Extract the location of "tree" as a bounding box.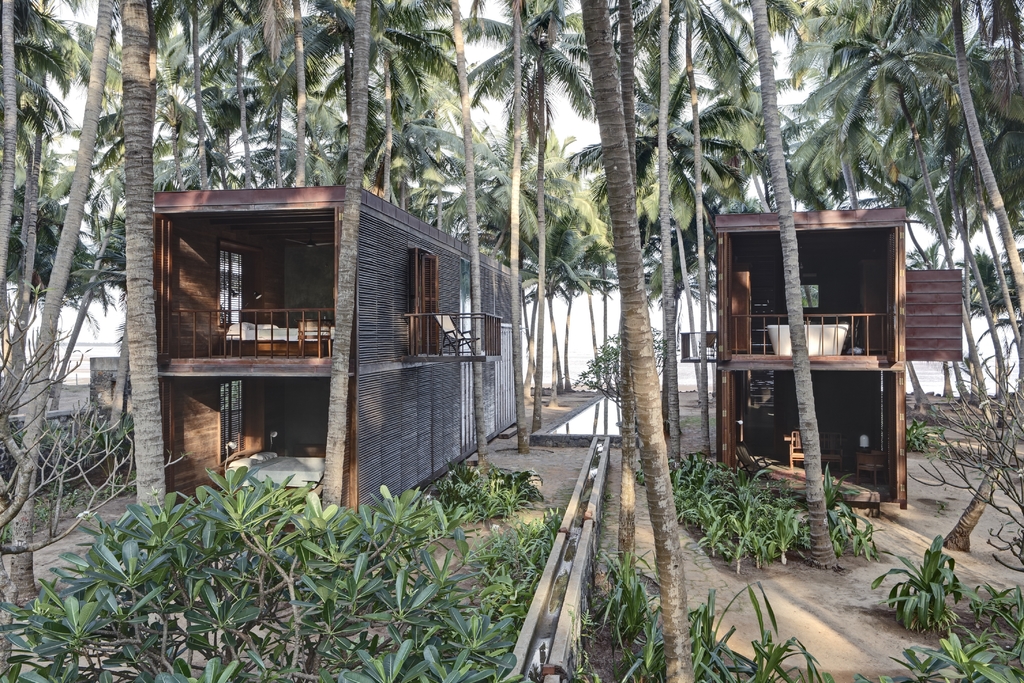
bbox=[564, 195, 613, 395].
